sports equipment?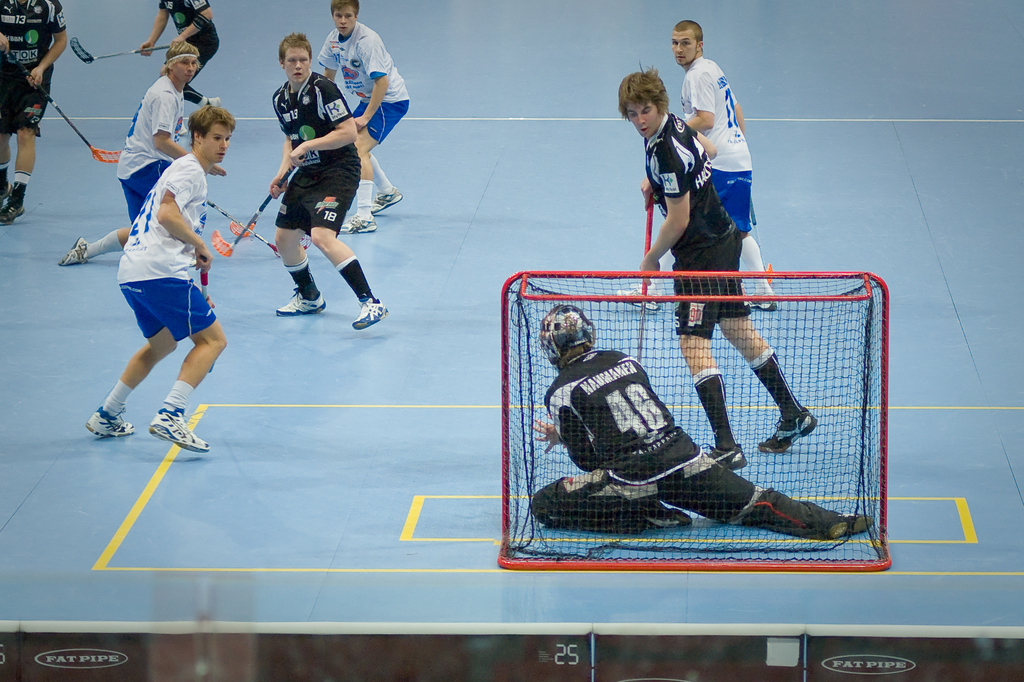
pyautogui.locateOnScreen(58, 239, 90, 267)
